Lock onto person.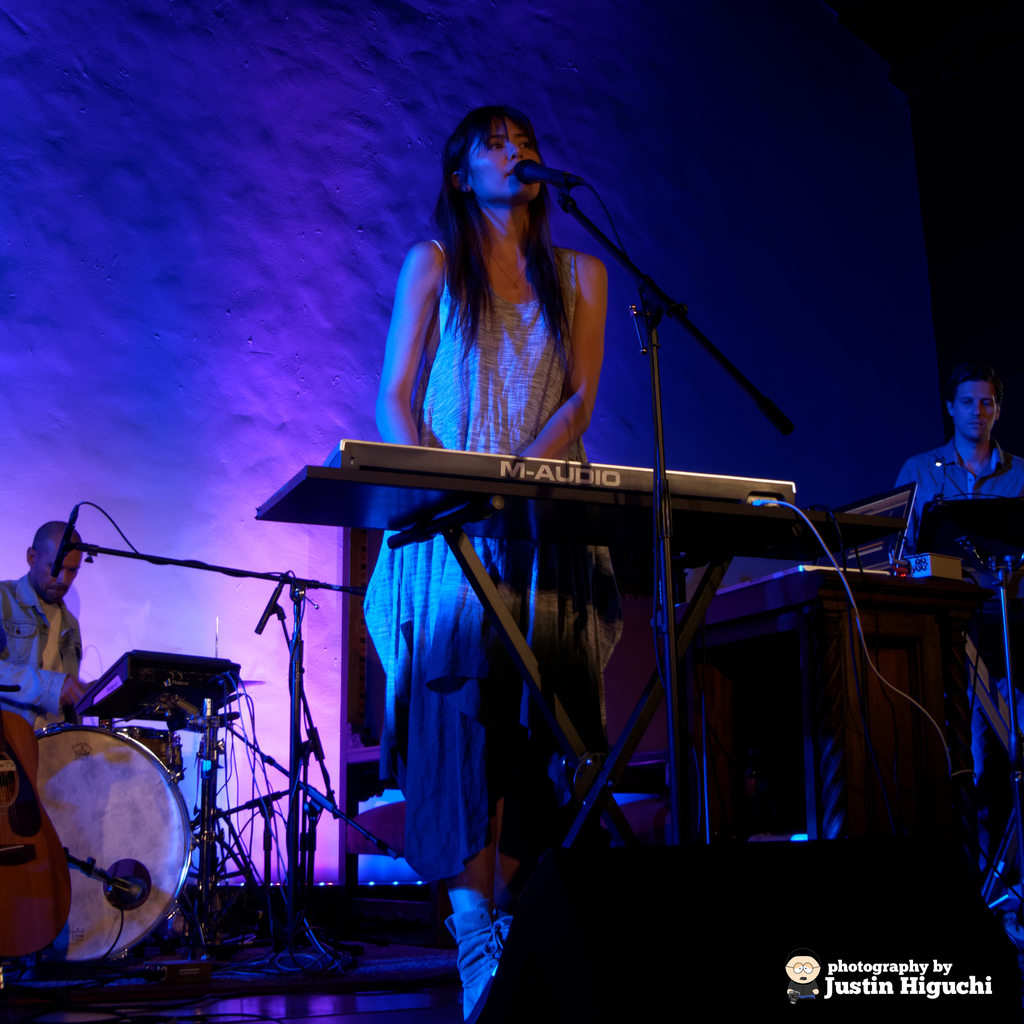
Locked: [left=358, top=110, right=612, bottom=1023].
